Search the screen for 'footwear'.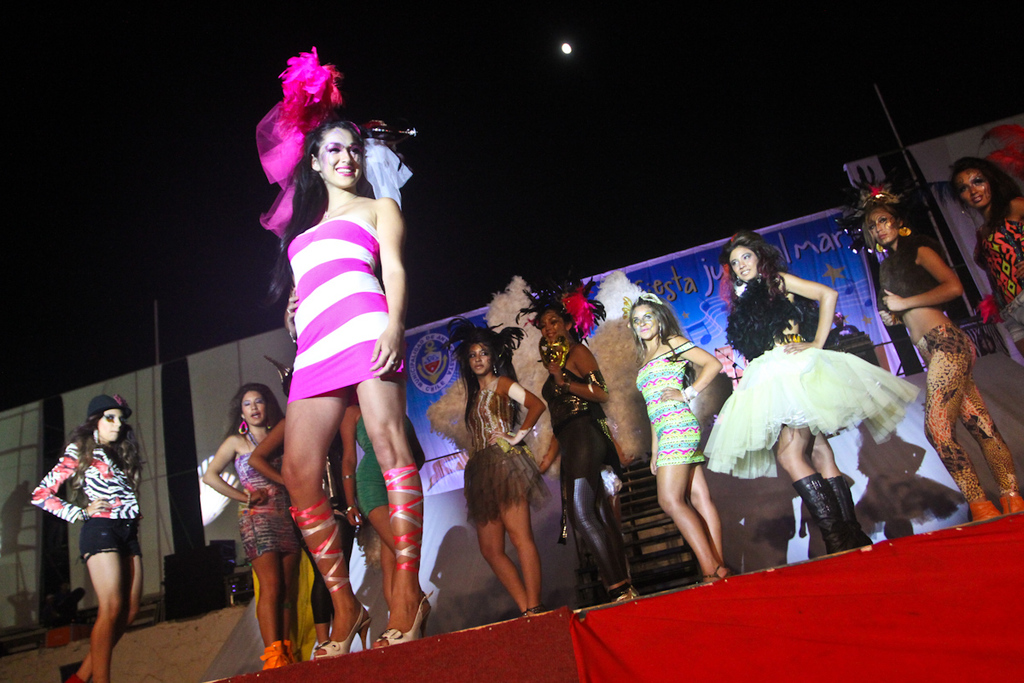
Found at locate(695, 557, 725, 587).
